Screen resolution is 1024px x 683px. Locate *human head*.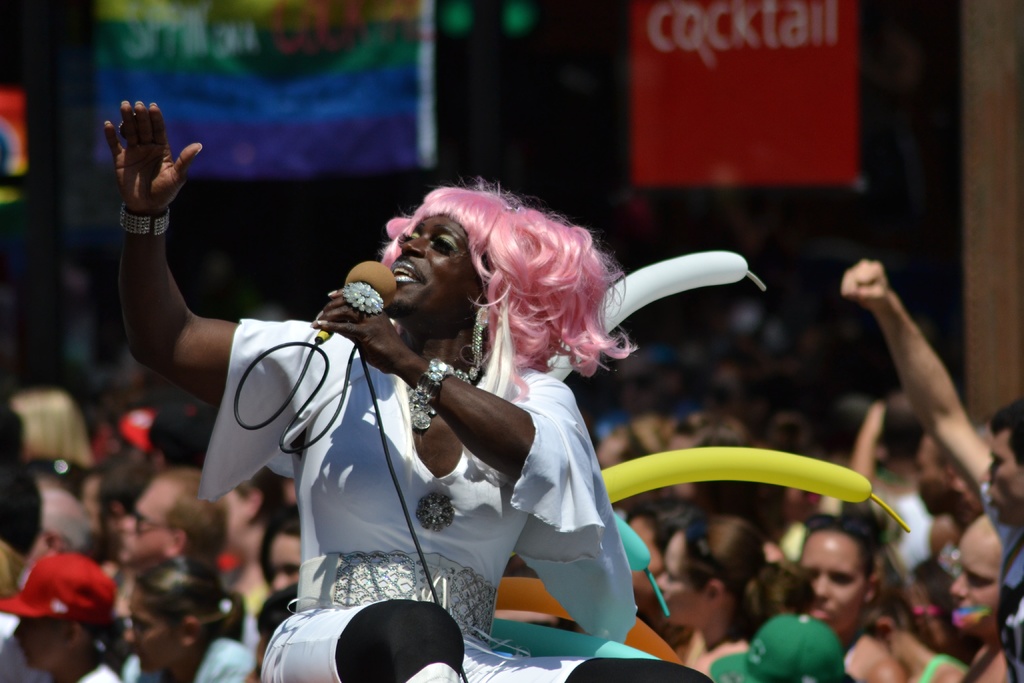
{"left": 746, "top": 615, "right": 852, "bottom": 682}.
